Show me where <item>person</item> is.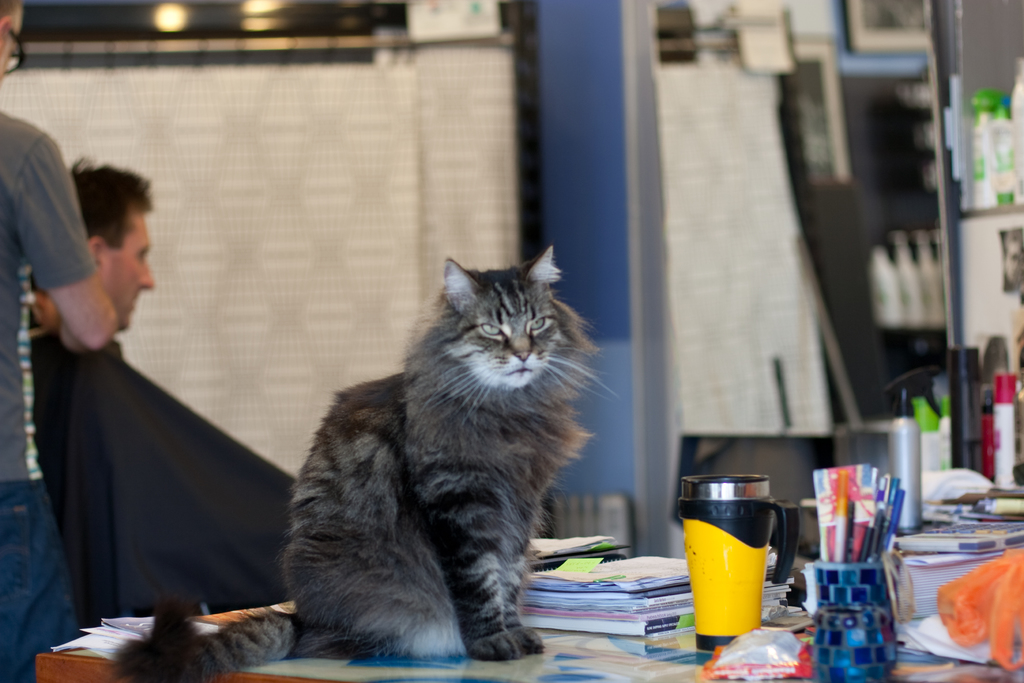
<item>person</item> is at <region>1005, 229, 1023, 291</region>.
